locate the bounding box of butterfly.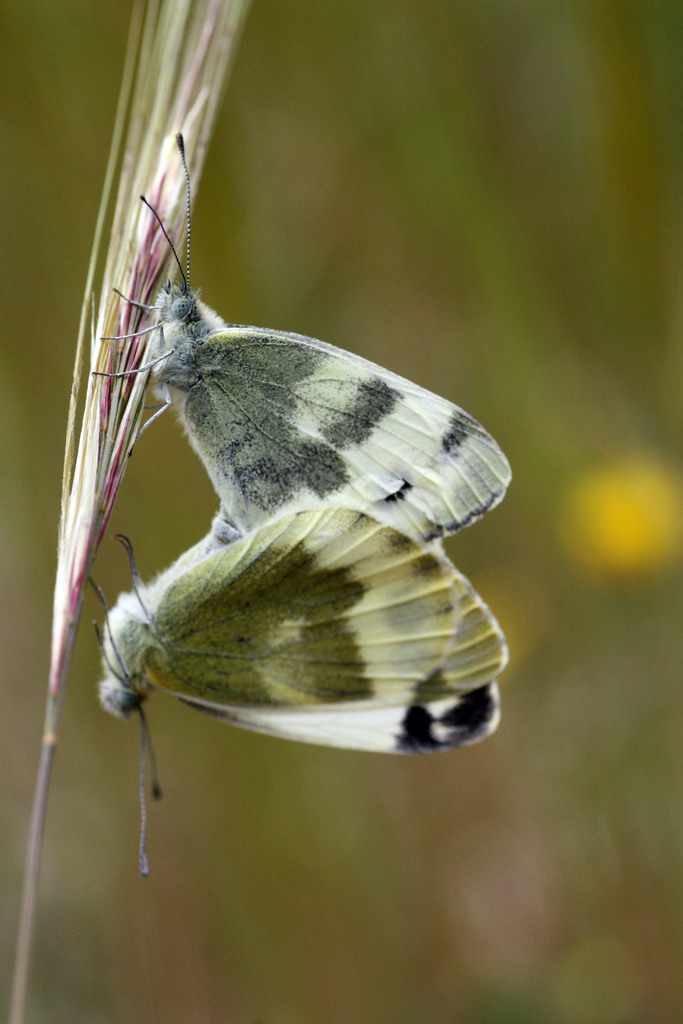
Bounding box: <region>86, 132, 520, 549</region>.
